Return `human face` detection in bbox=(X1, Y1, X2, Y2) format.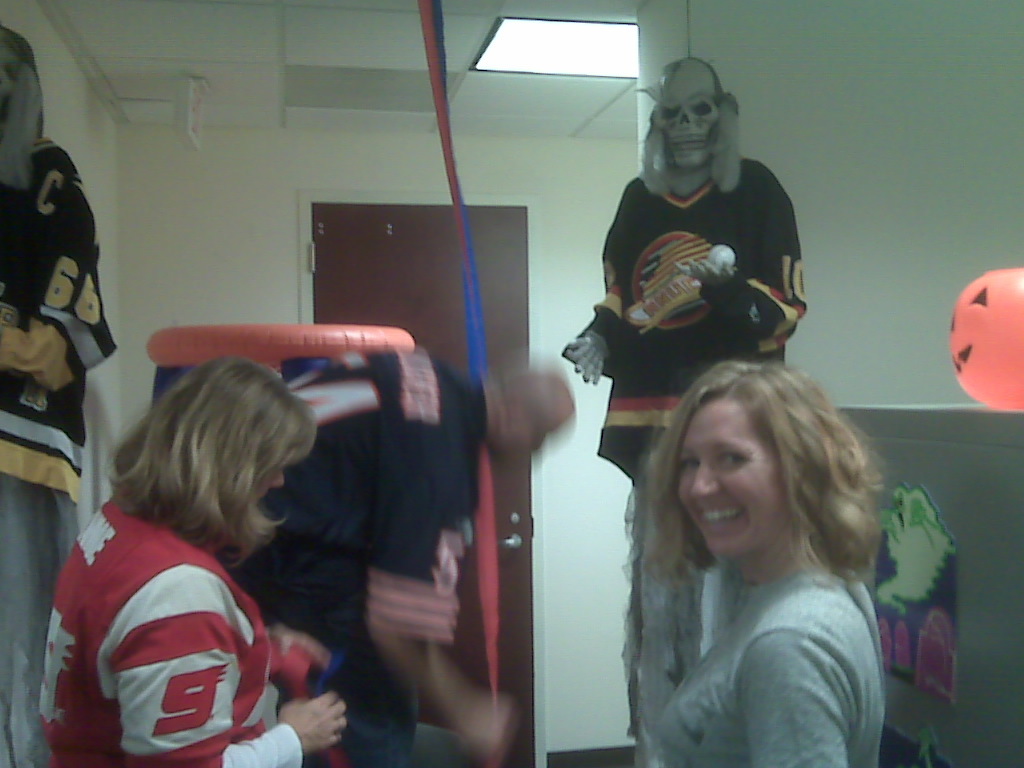
bbox=(678, 383, 802, 554).
